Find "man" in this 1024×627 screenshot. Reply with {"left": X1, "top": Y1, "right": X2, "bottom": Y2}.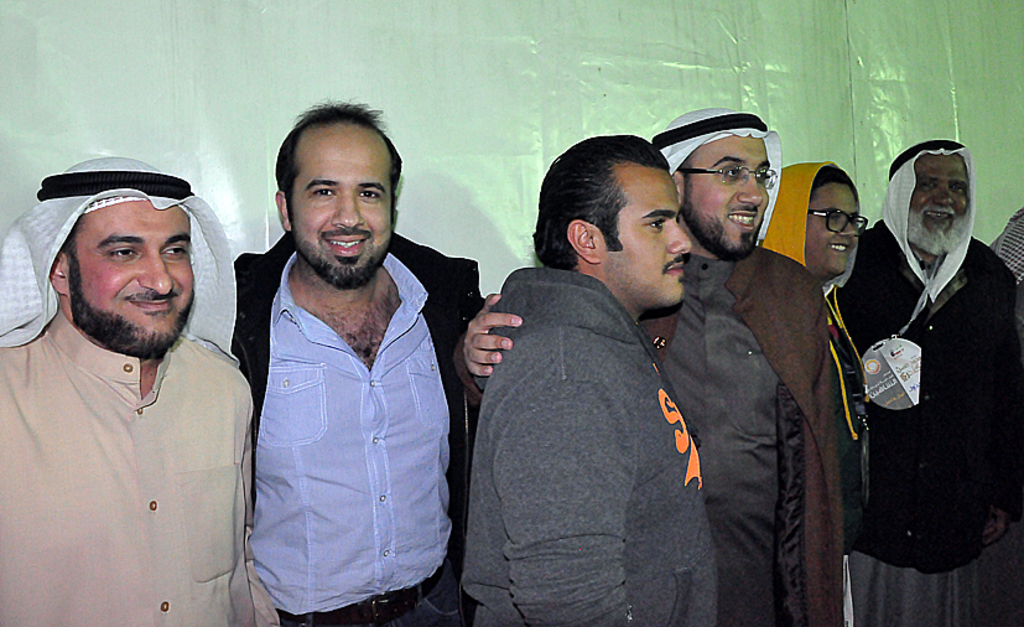
{"left": 461, "top": 103, "right": 867, "bottom": 626}.
